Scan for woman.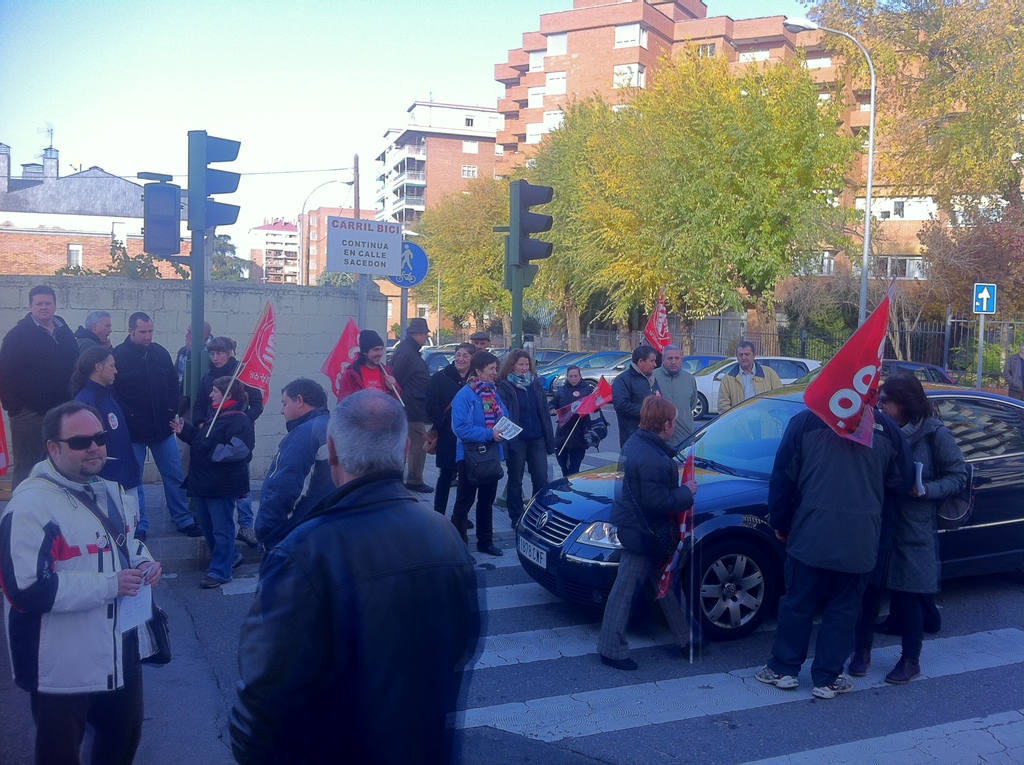
Scan result: [852, 370, 972, 682].
